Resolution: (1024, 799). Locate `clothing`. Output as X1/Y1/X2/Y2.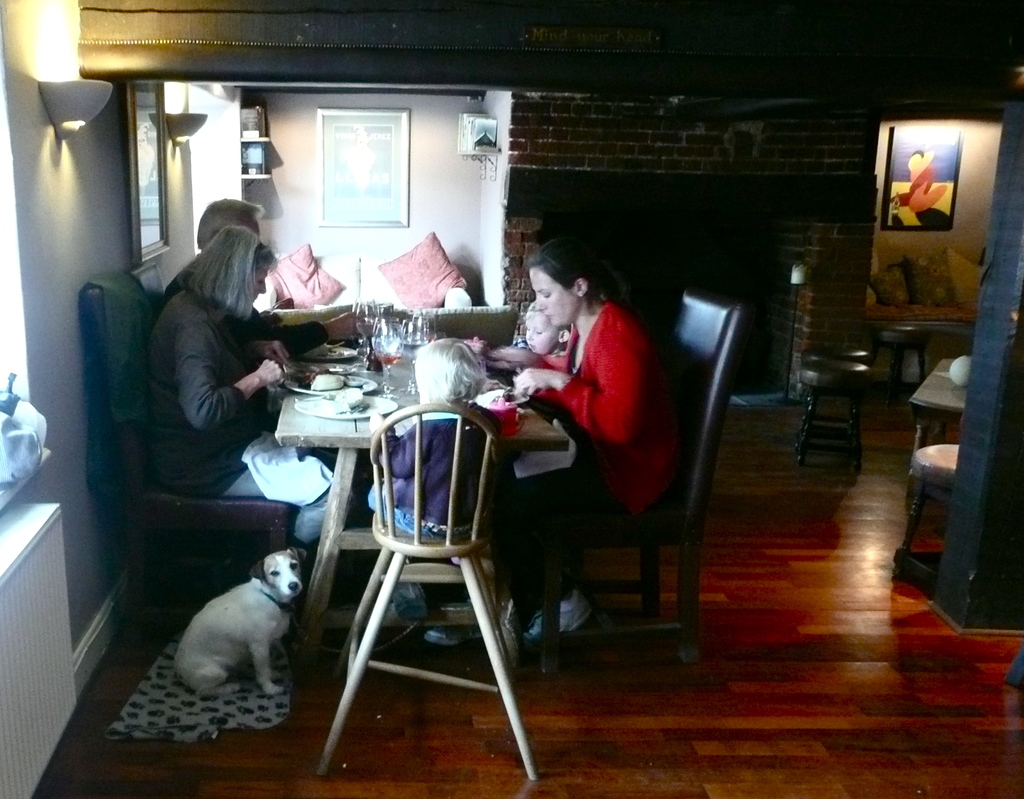
144/290/331/543.
